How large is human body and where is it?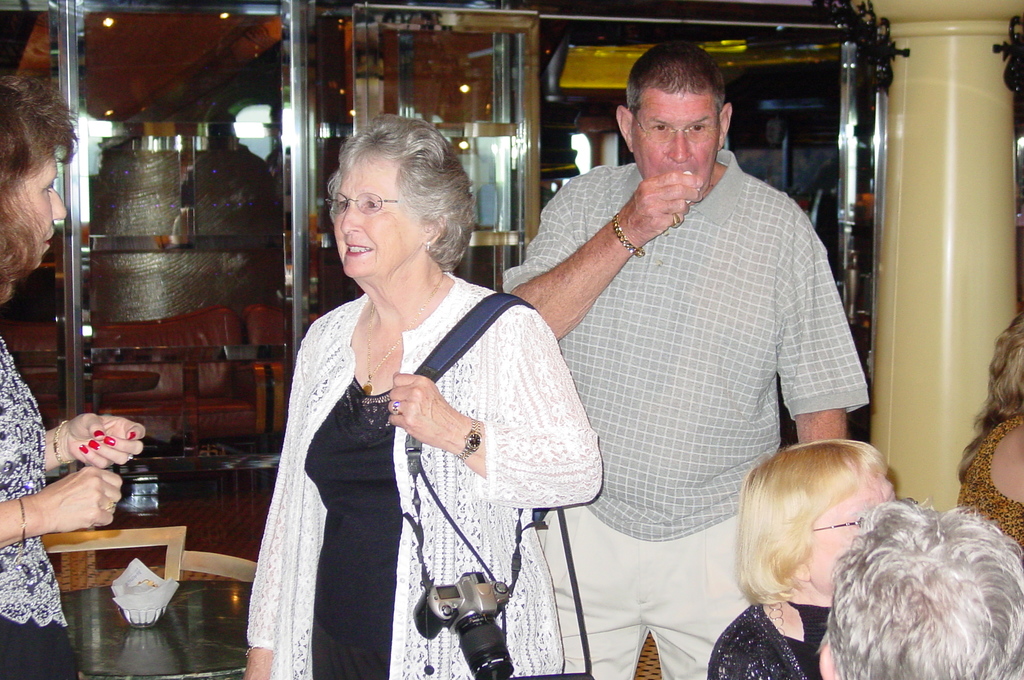
Bounding box: 0 339 147 679.
